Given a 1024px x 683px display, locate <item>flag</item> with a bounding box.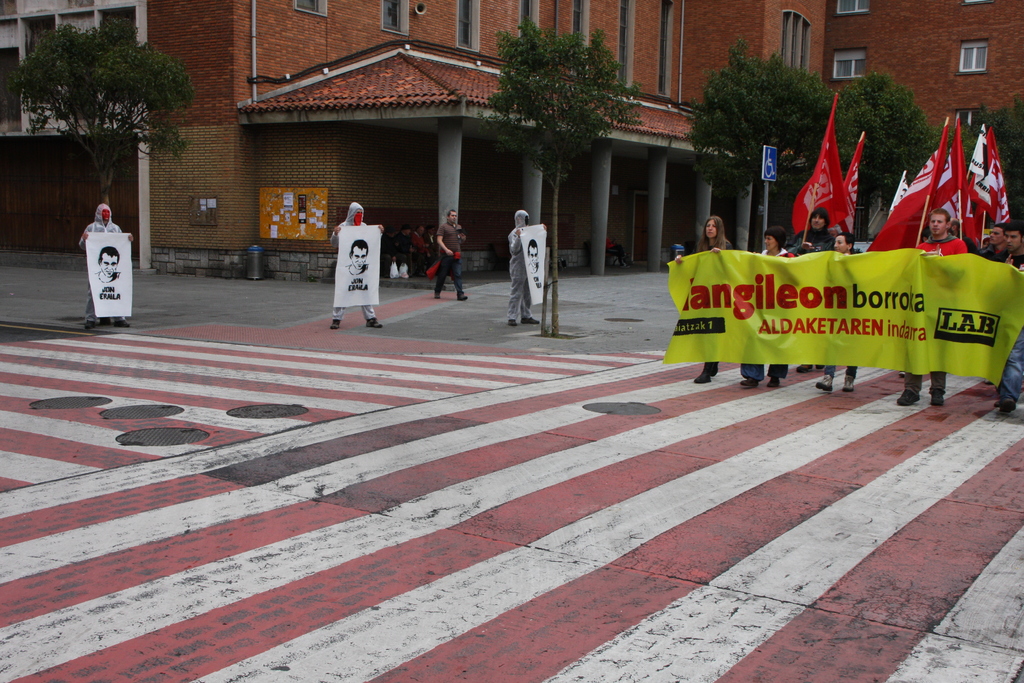
Located: [834, 133, 867, 236].
